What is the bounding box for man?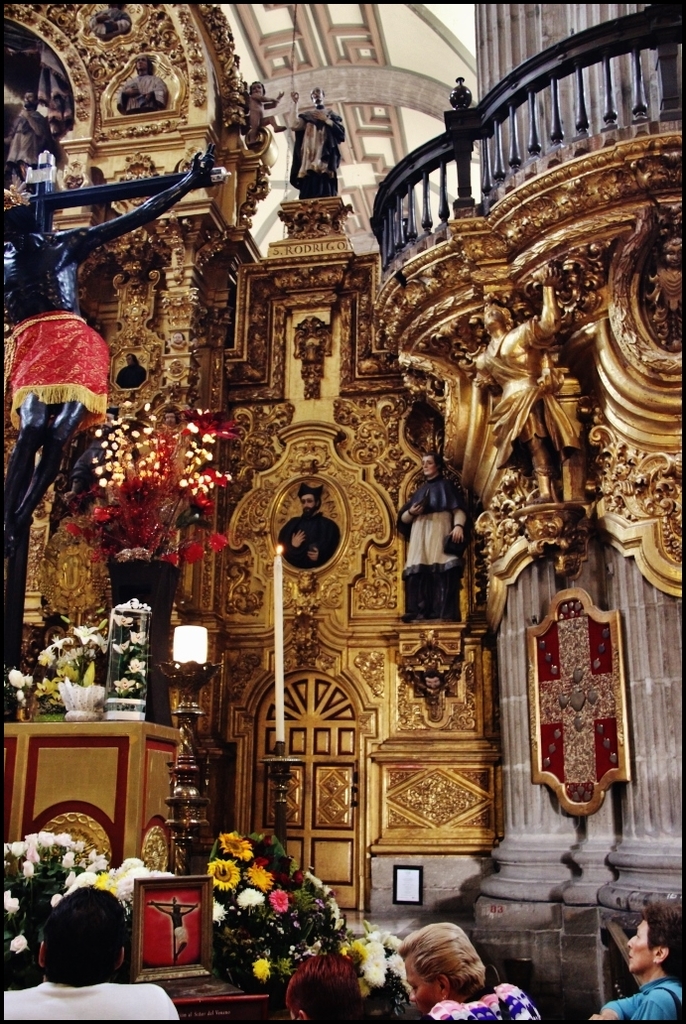
<bbox>0, 142, 218, 552</bbox>.
